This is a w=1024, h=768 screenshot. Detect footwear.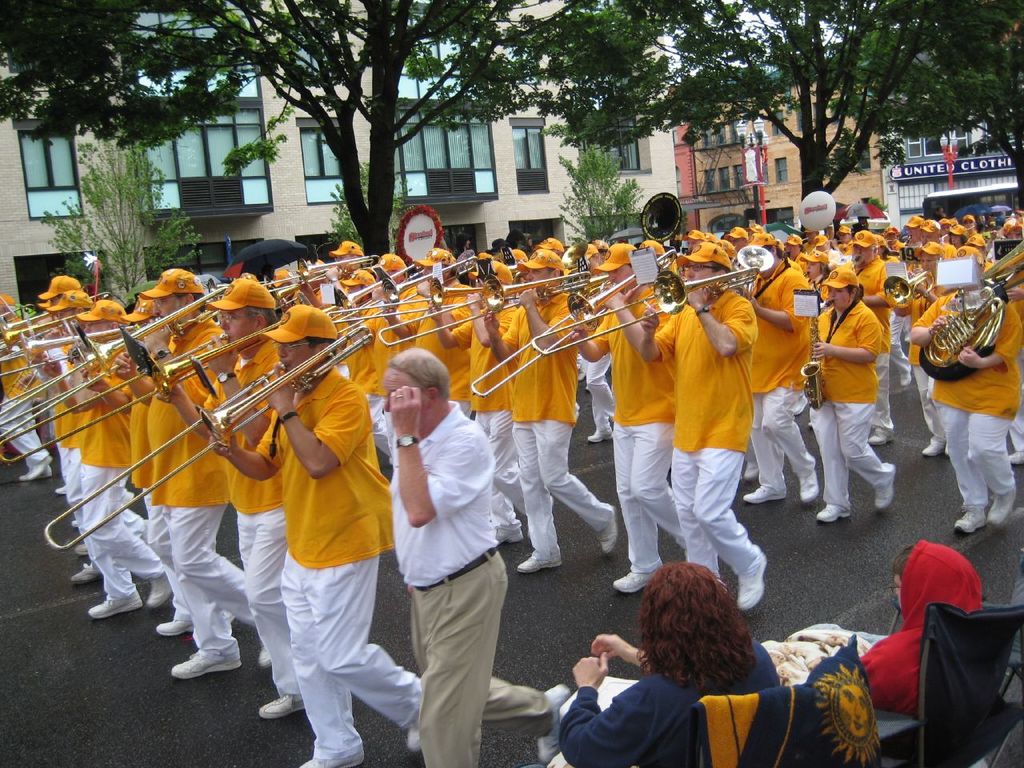
detection(922, 442, 946, 458).
